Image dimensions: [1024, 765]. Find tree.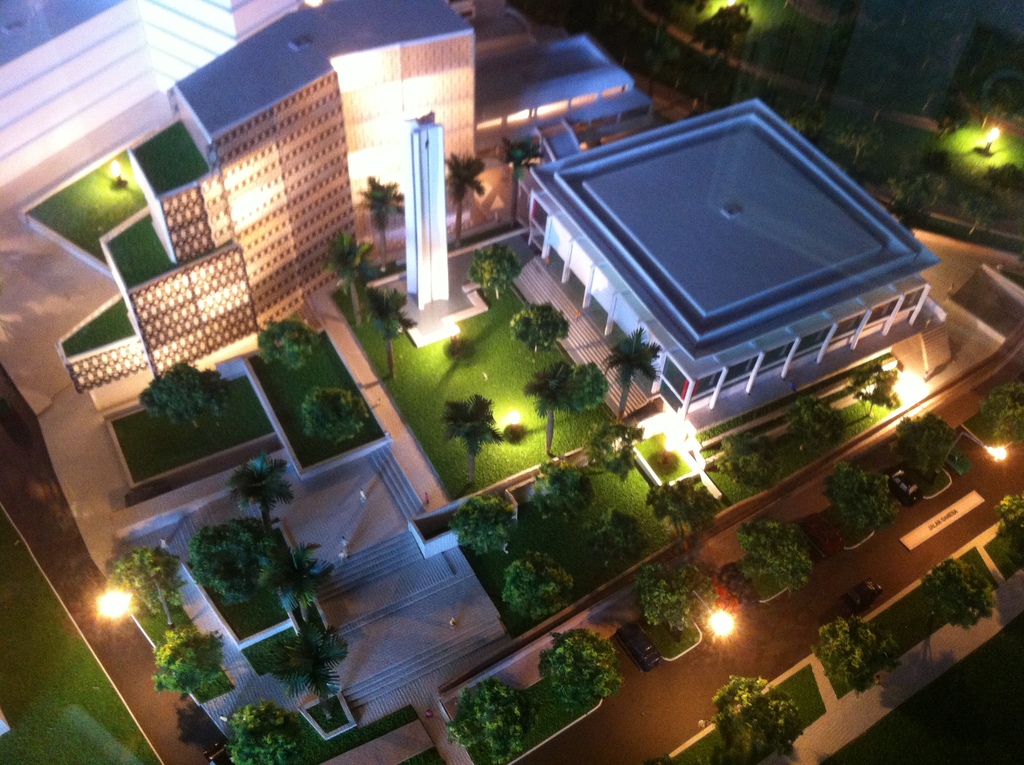
left=534, top=454, right=596, bottom=525.
